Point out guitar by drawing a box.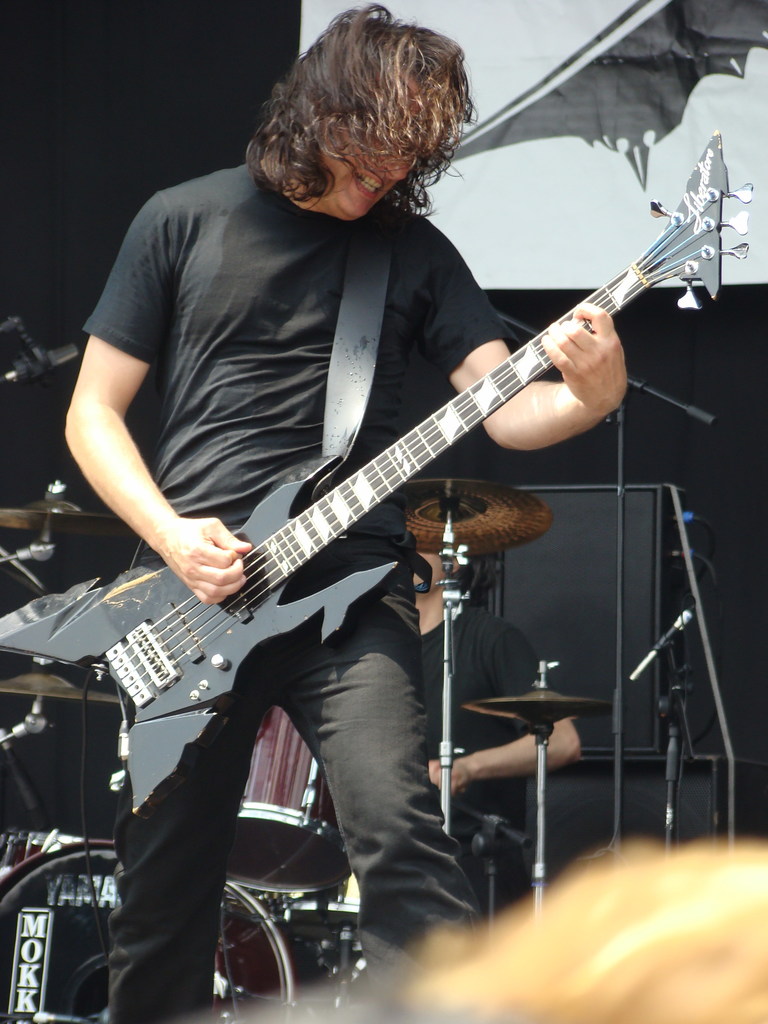
0, 127, 756, 824.
